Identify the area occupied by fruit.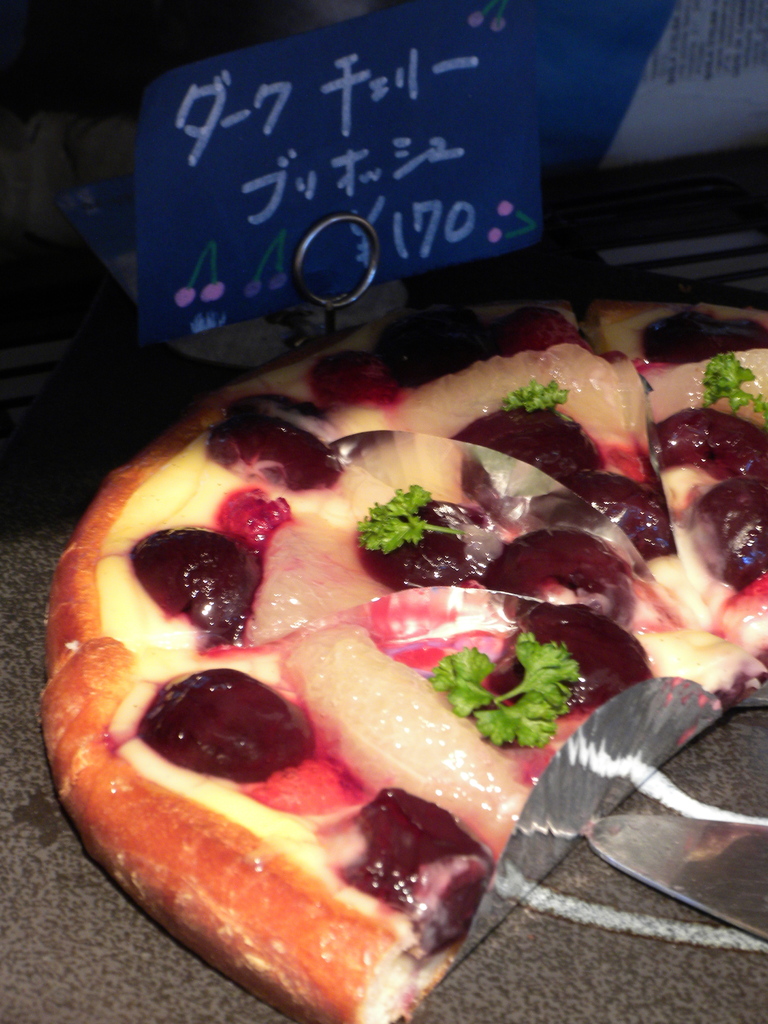
Area: detection(353, 495, 506, 599).
